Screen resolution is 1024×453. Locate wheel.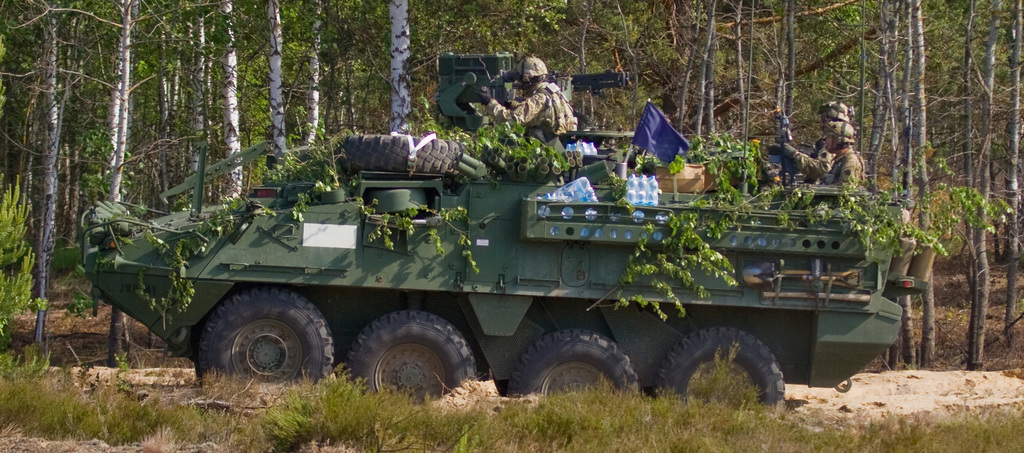
rect(347, 309, 478, 405).
